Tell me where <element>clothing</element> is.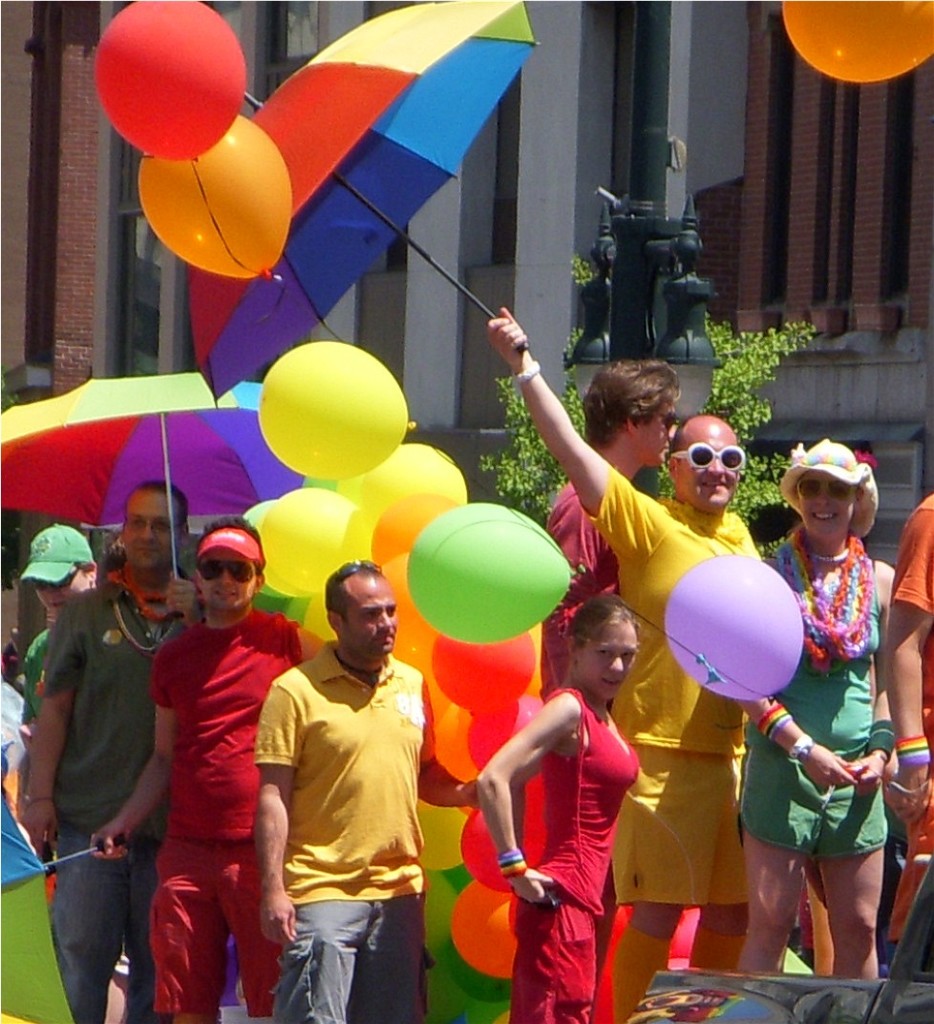
<element>clothing</element> is at box(594, 483, 768, 910).
